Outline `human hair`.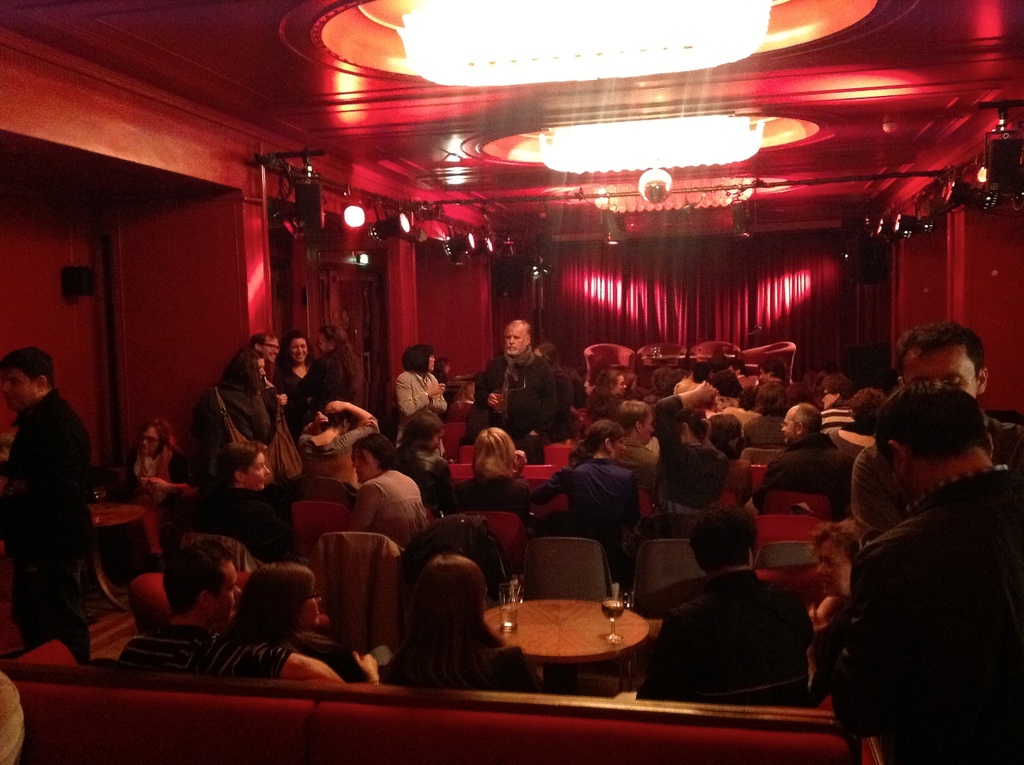
Outline: box(851, 387, 884, 432).
